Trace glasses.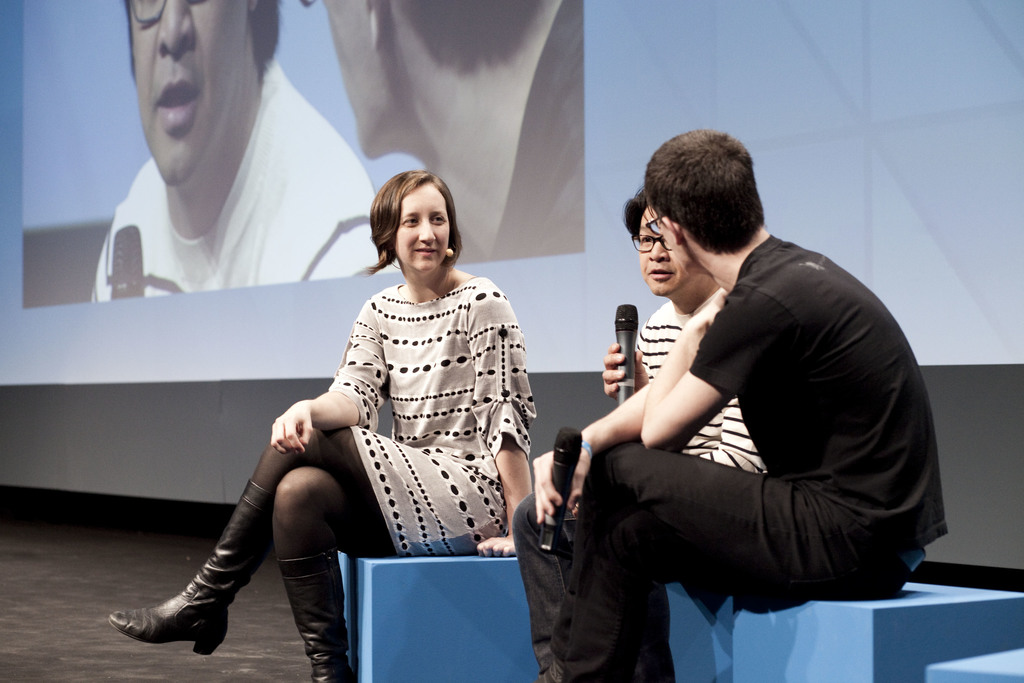
Traced to 643 213 662 231.
